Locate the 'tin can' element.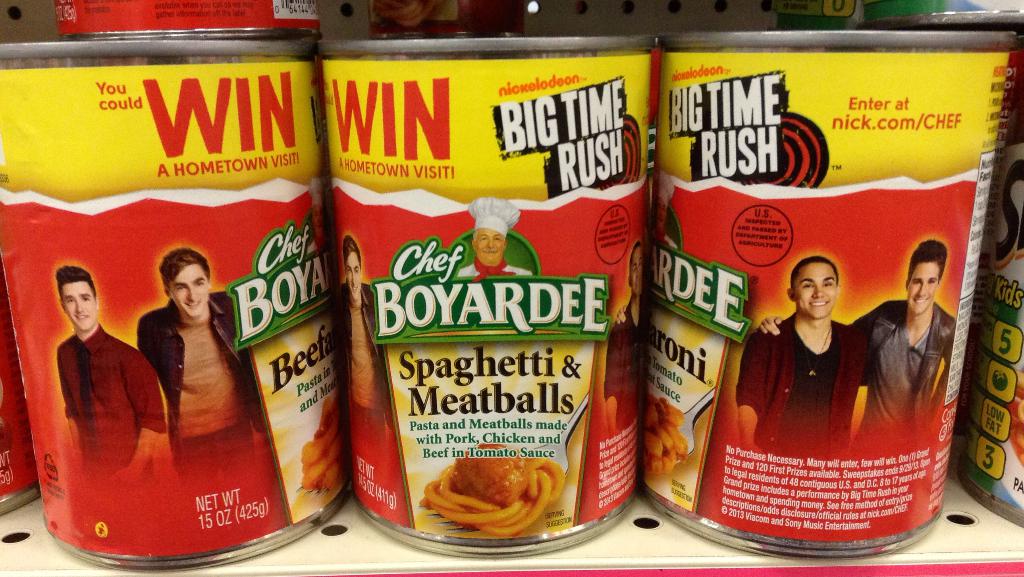
Element bbox: left=653, top=25, right=1020, bottom=555.
